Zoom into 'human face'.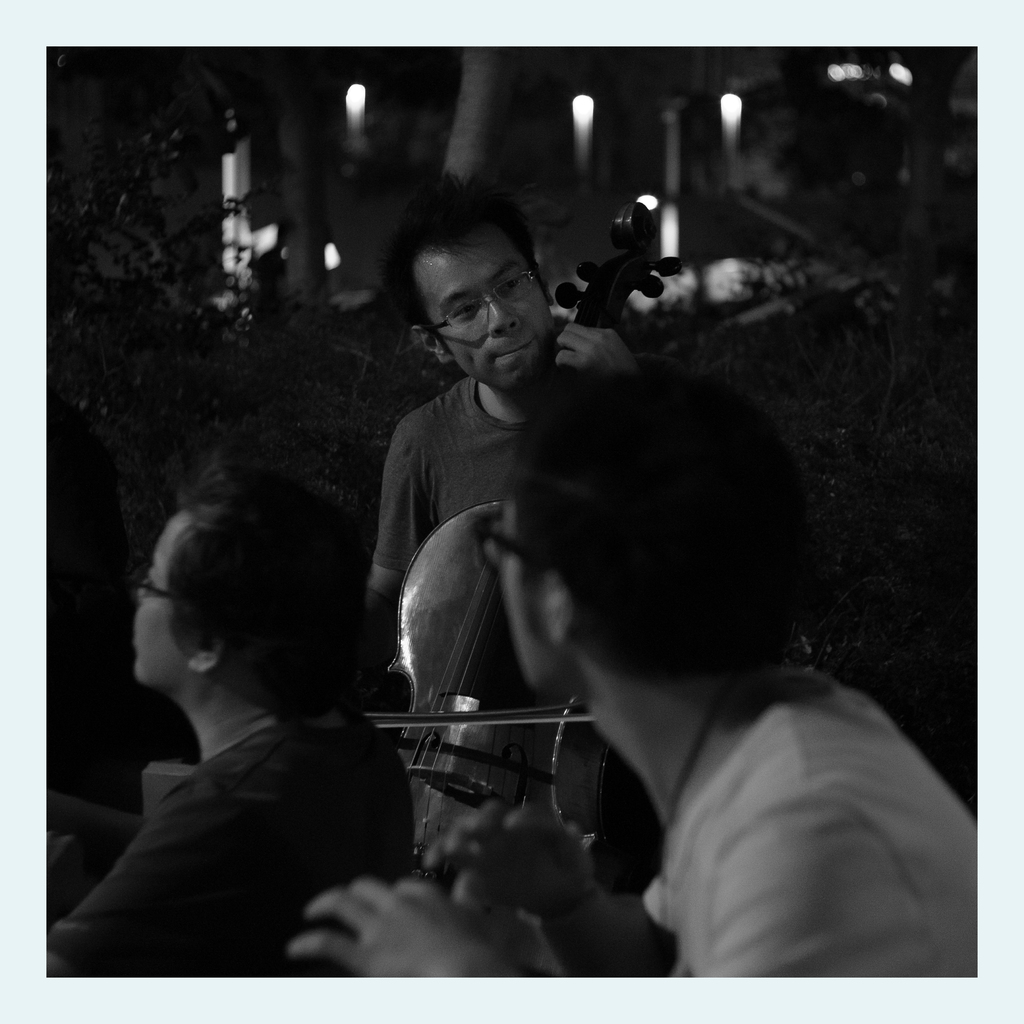
Zoom target: (412,223,554,390).
